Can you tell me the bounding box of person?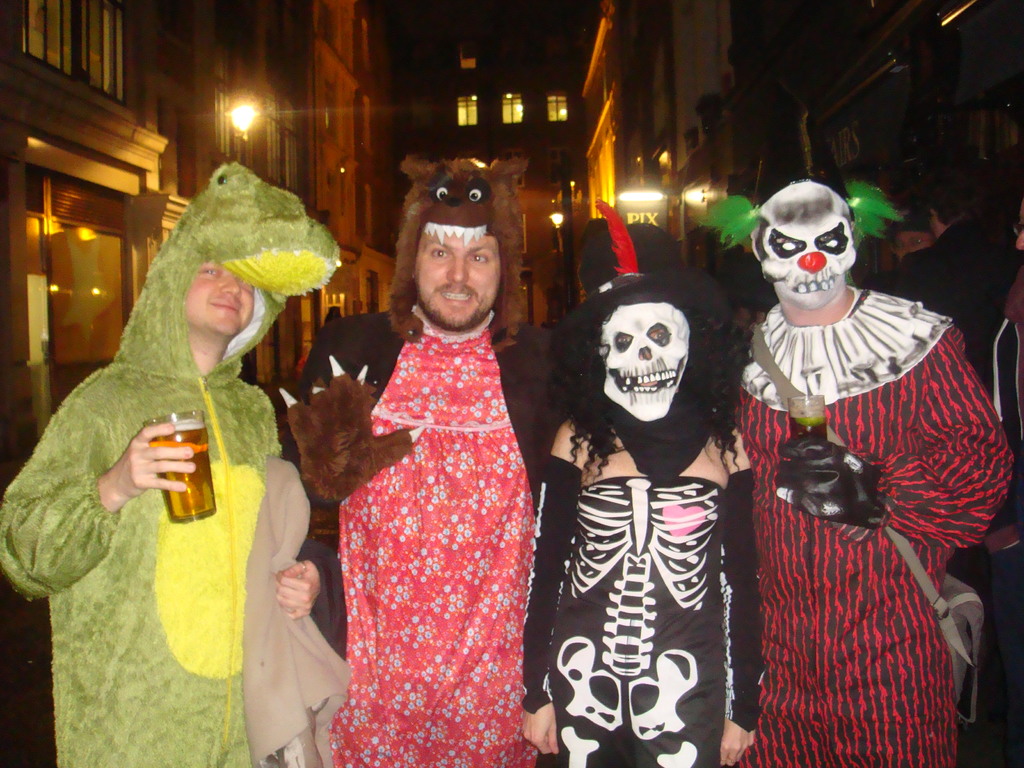
(0,158,354,767).
